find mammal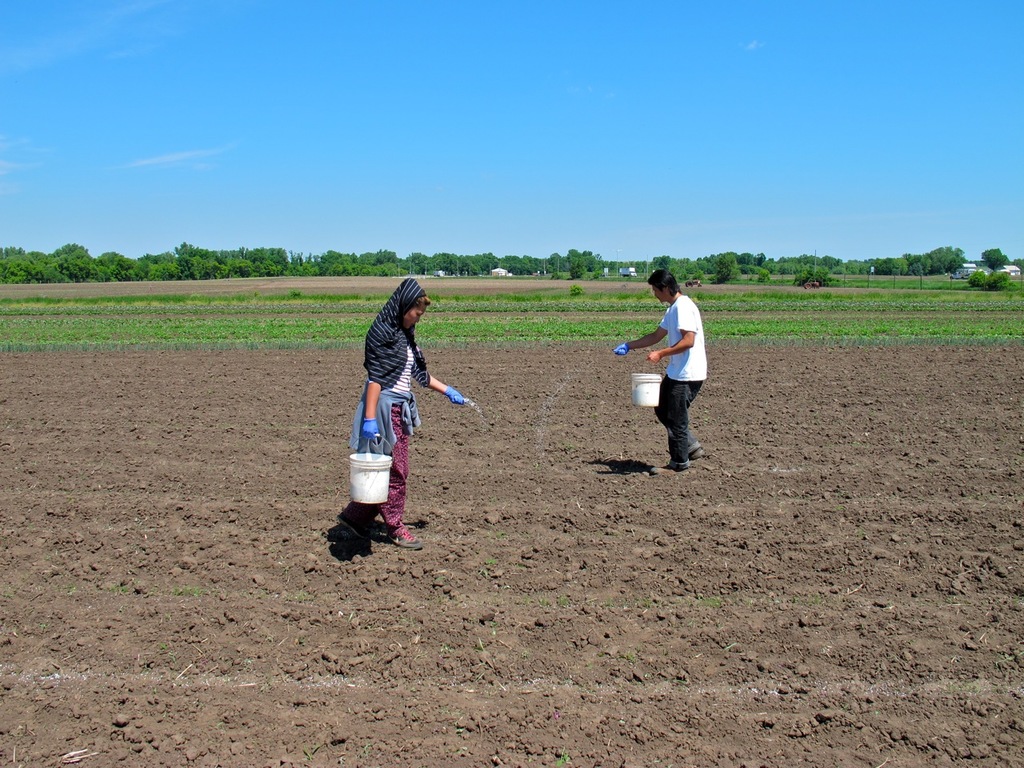
<bbox>349, 277, 469, 545</bbox>
